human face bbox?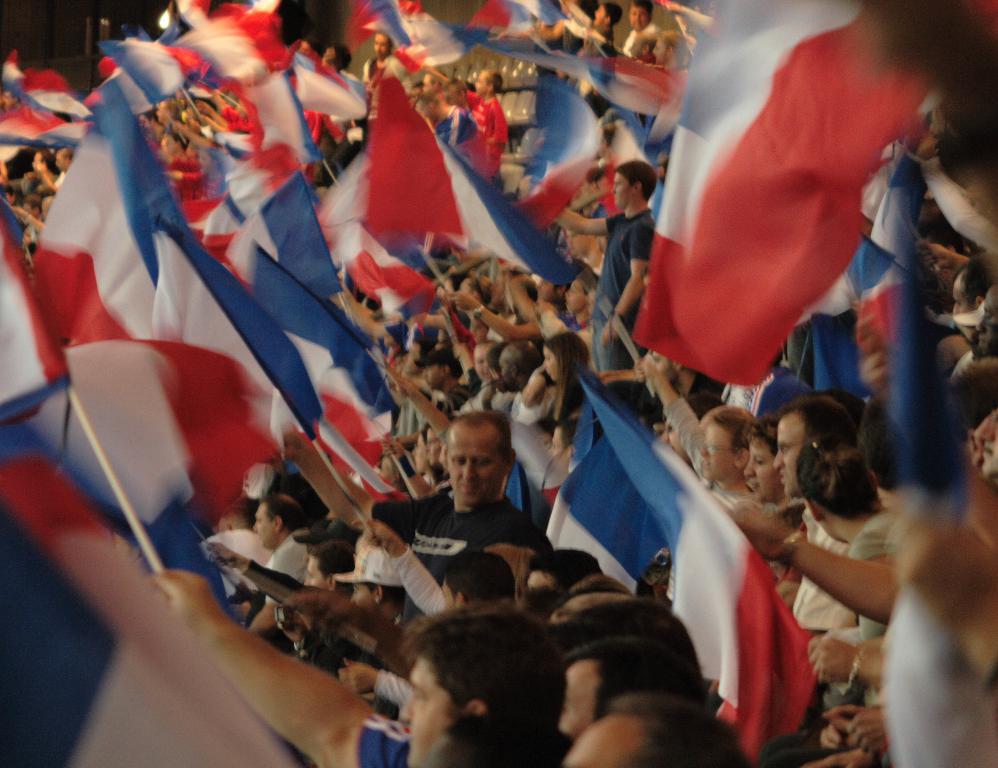
bbox(306, 558, 328, 584)
